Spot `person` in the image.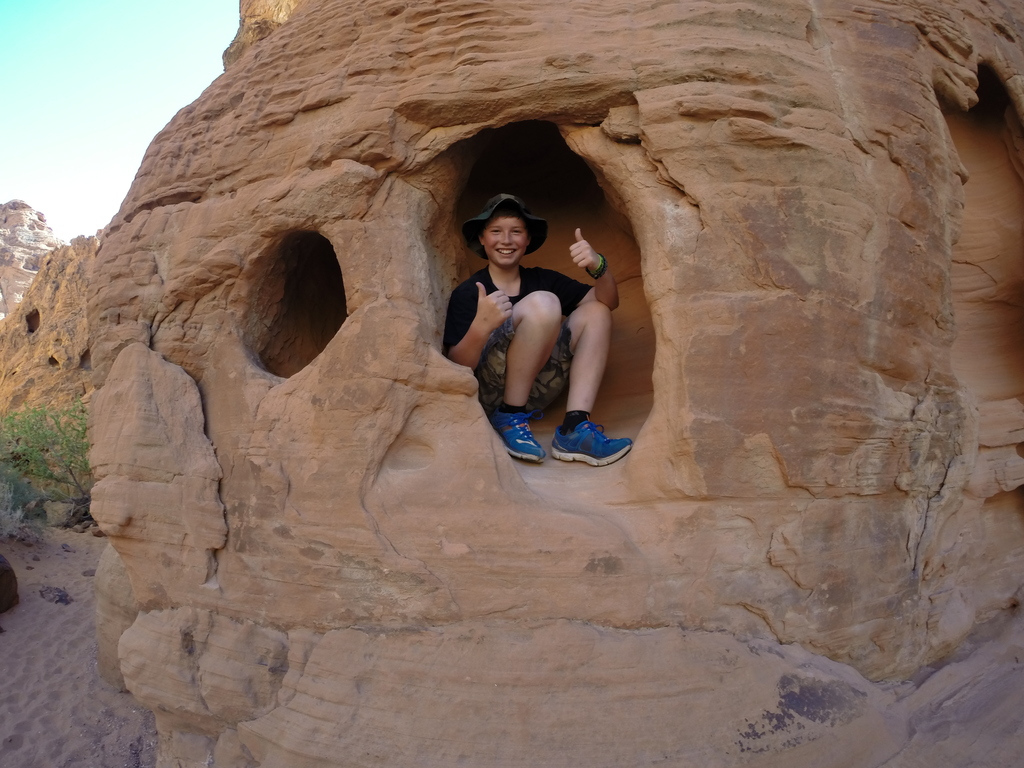
`person` found at (444, 195, 577, 453).
